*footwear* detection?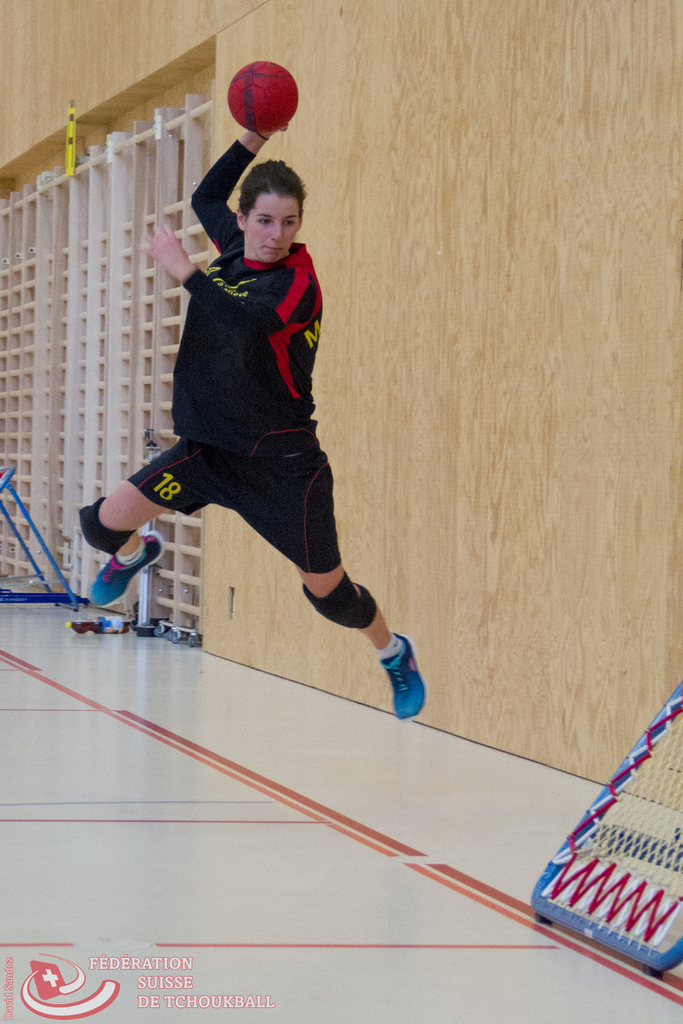
box(363, 631, 434, 724)
